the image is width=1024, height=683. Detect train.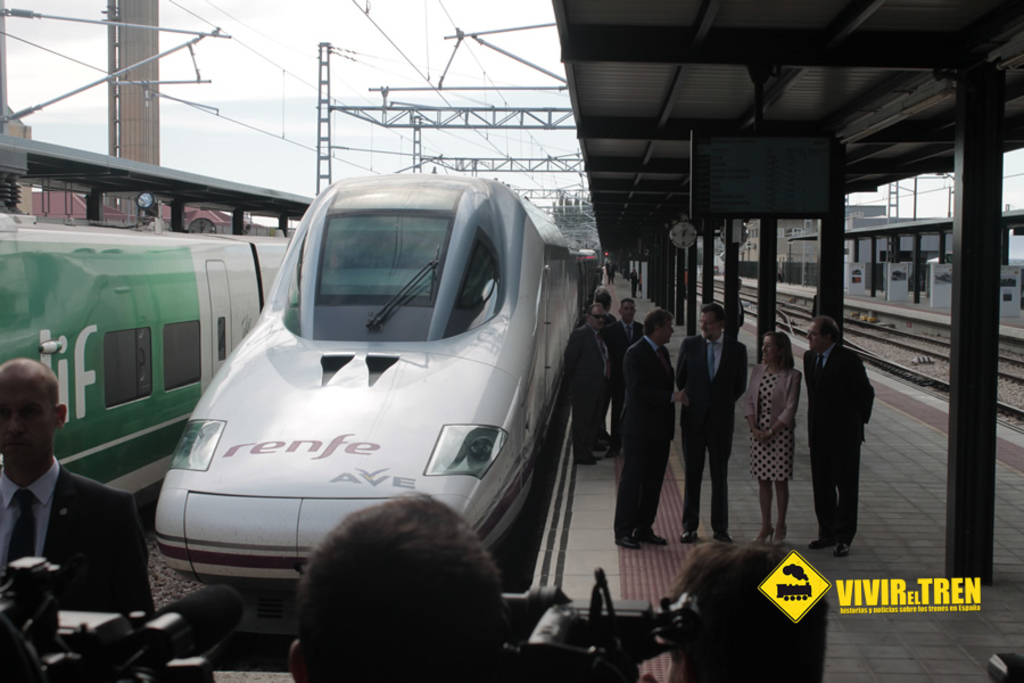
Detection: bbox=[0, 208, 291, 544].
